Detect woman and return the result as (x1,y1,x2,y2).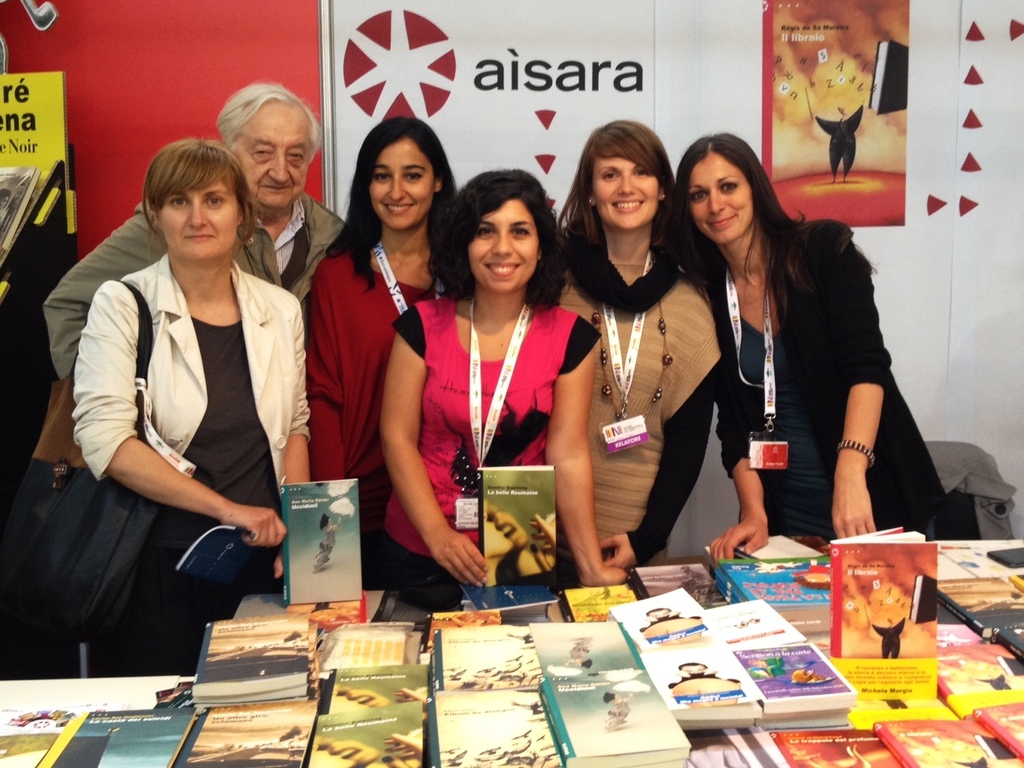
(71,138,315,680).
